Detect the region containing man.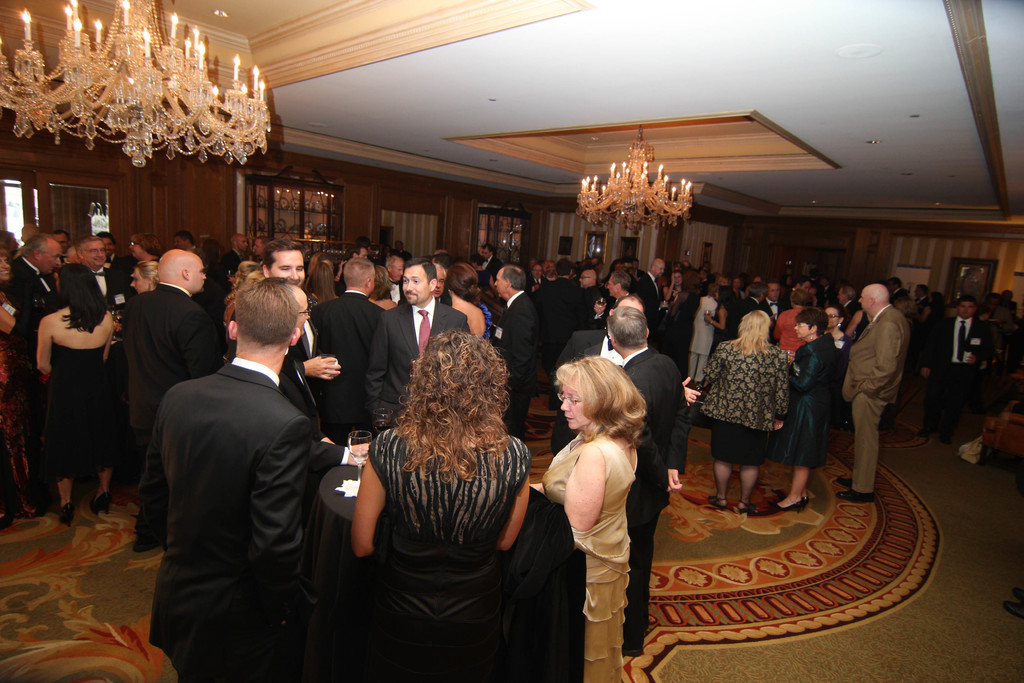
box(593, 270, 629, 315).
